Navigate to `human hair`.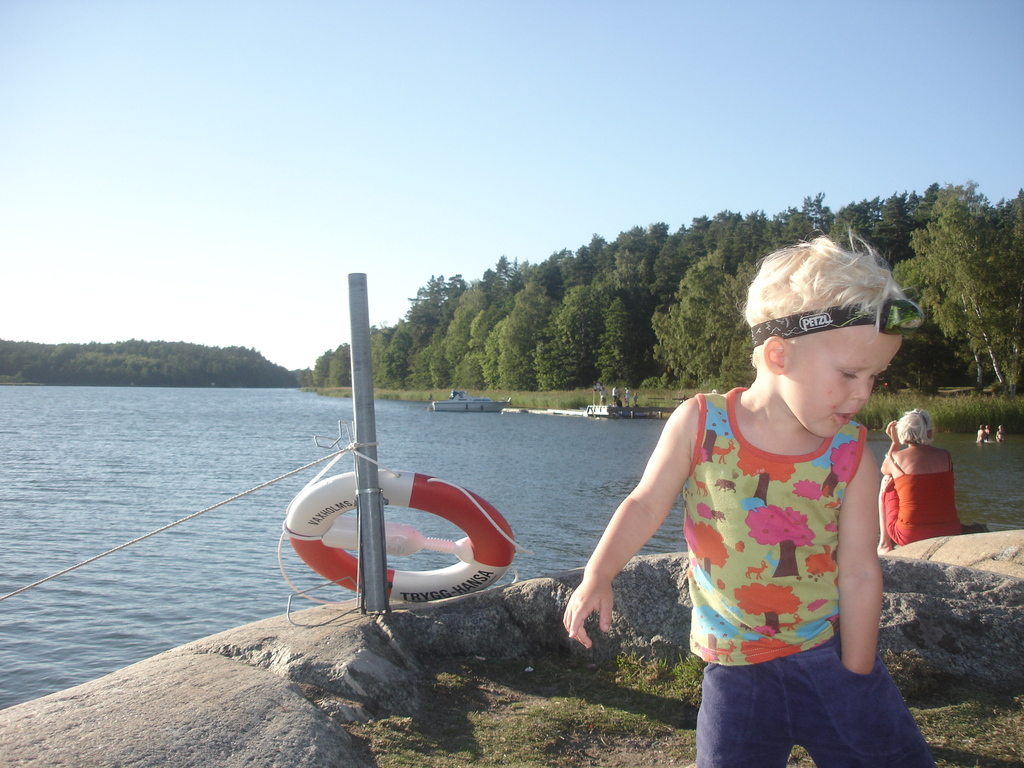
Navigation target: [750, 253, 896, 354].
